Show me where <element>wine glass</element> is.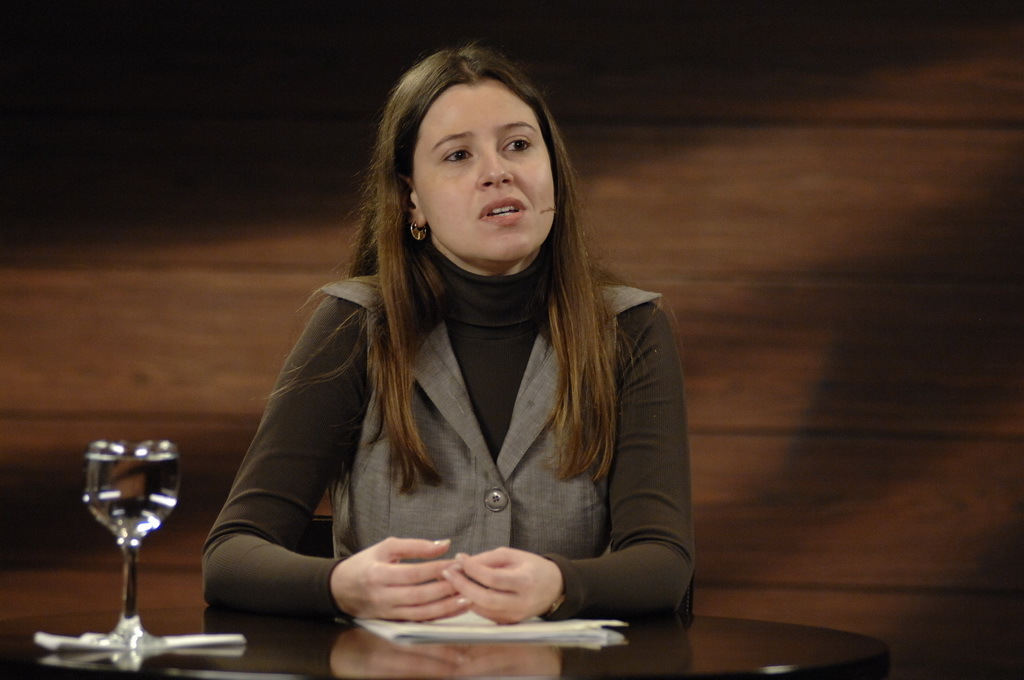
<element>wine glass</element> is at <bbox>83, 442, 178, 649</bbox>.
